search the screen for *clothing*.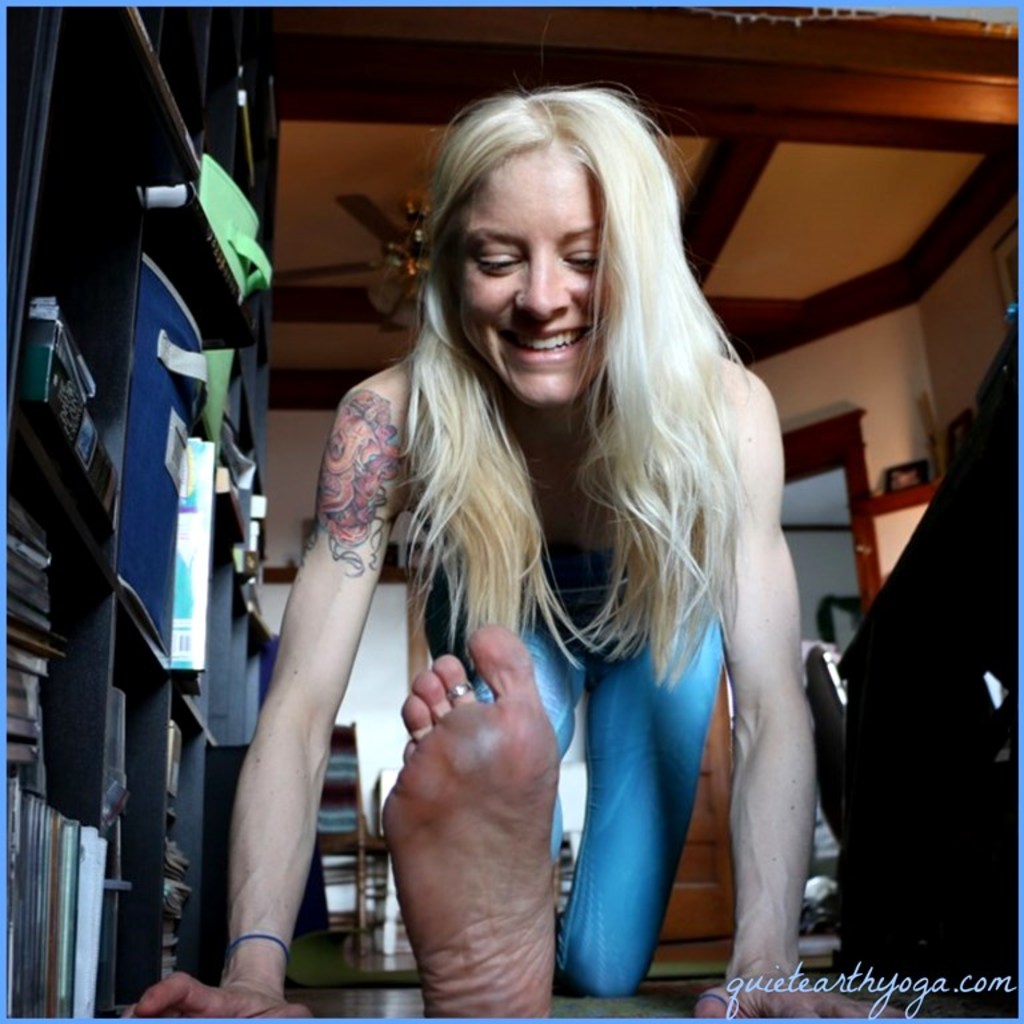
Found at <bbox>421, 541, 727, 999</bbox>.
